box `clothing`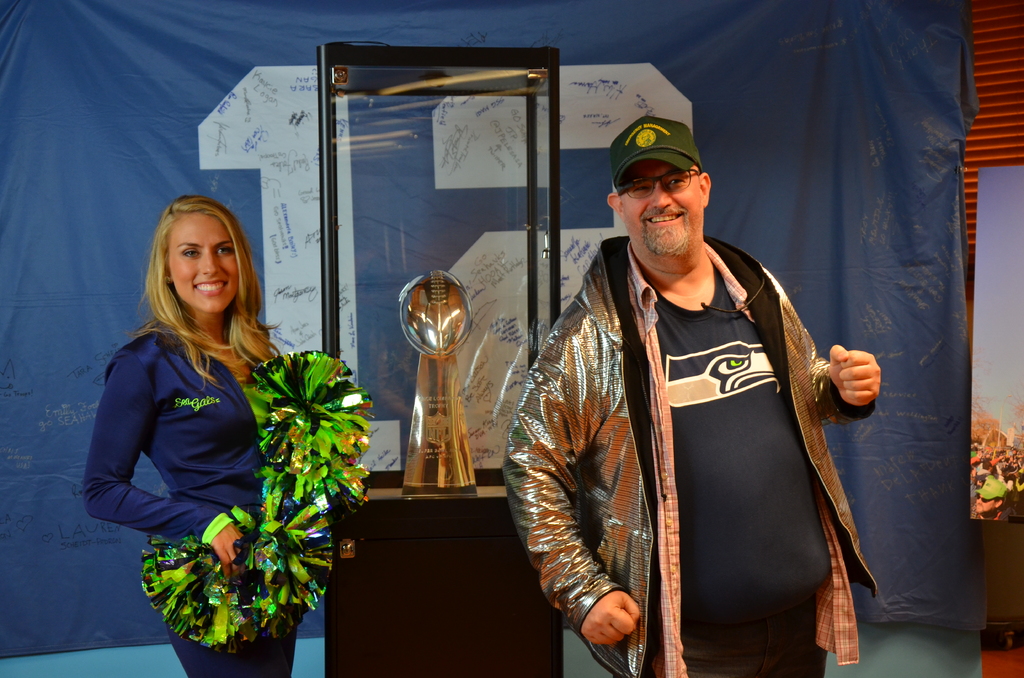
left=515, top=190, right=858, bottom=677
